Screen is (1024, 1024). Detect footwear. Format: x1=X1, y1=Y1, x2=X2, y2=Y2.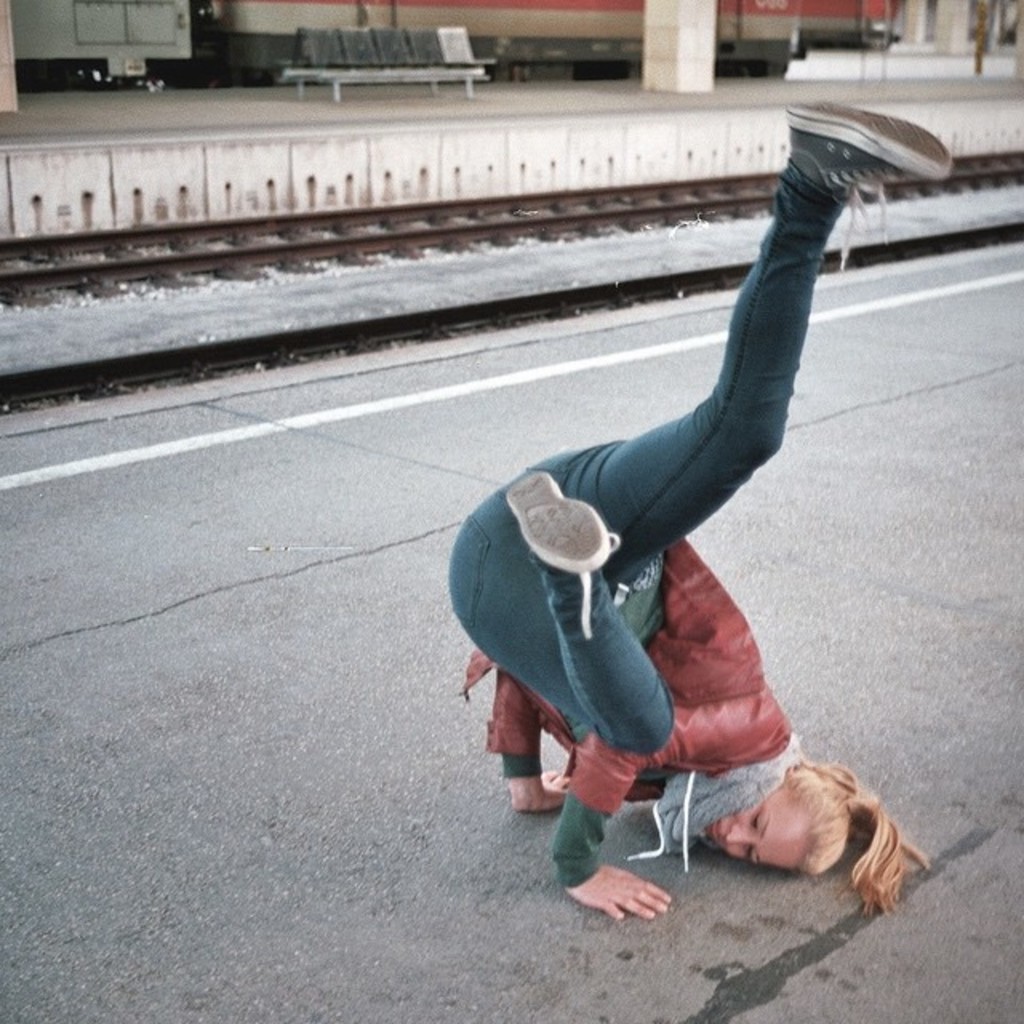
x1=784, y1=99, x2=950, y2=272.
